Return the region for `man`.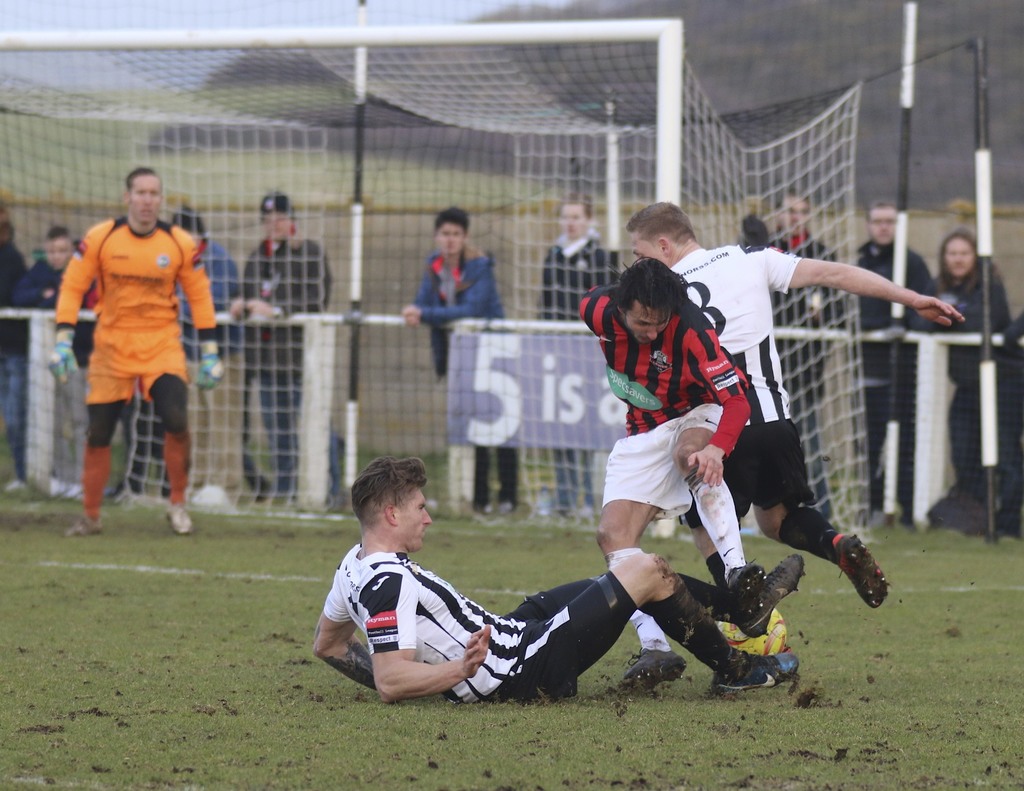
x1=849, y1=198, x2=940, y2=507.
